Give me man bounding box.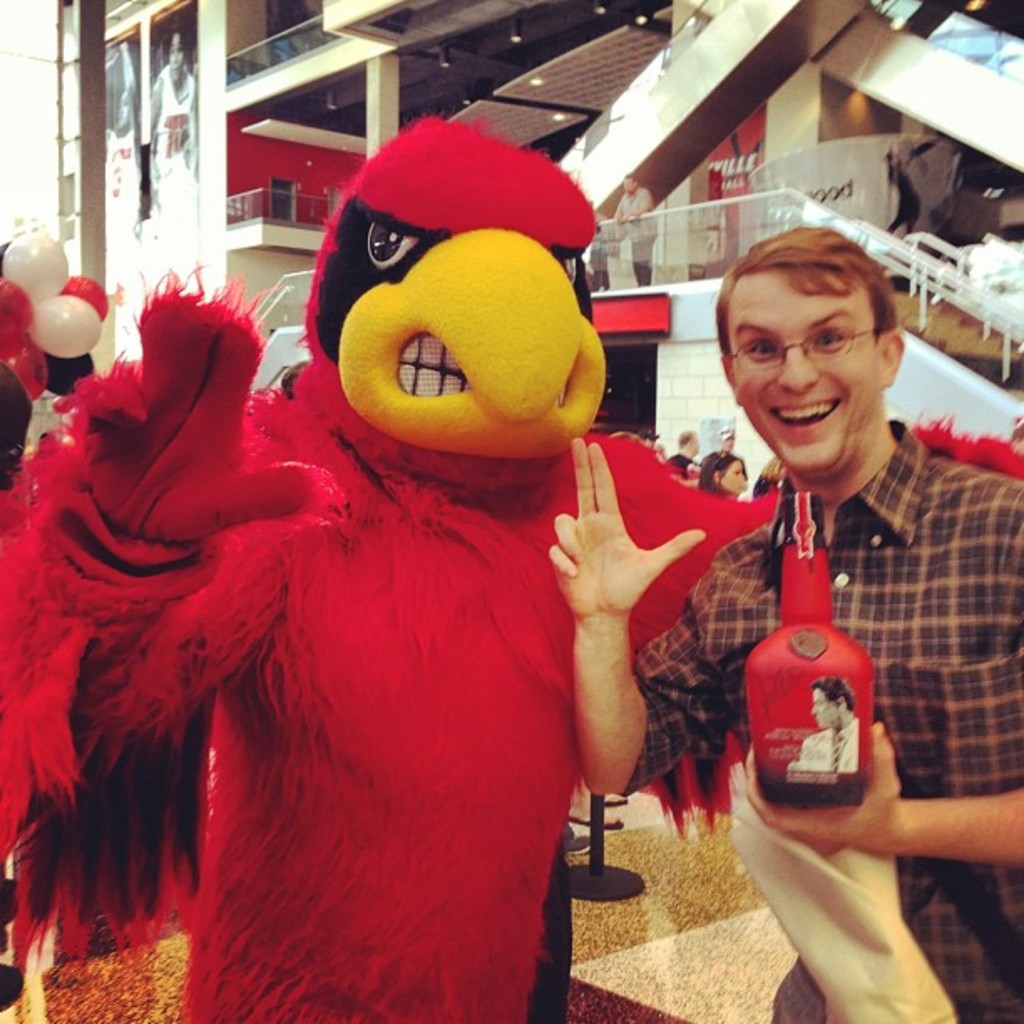
<region>102, 35, 137, 300</region>.
